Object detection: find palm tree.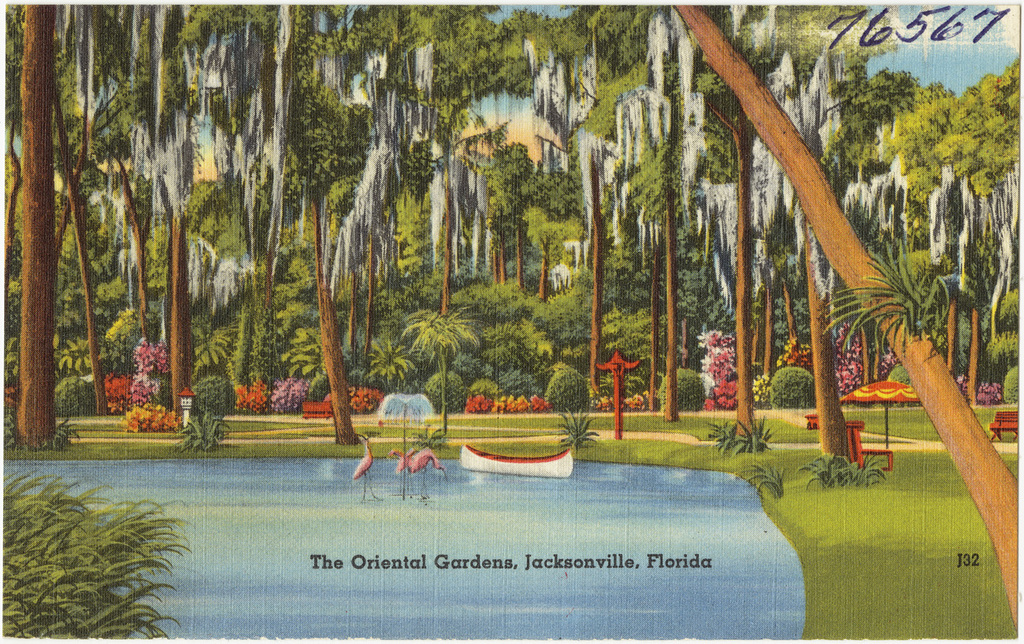
detection(3, 29, 97, 398).
